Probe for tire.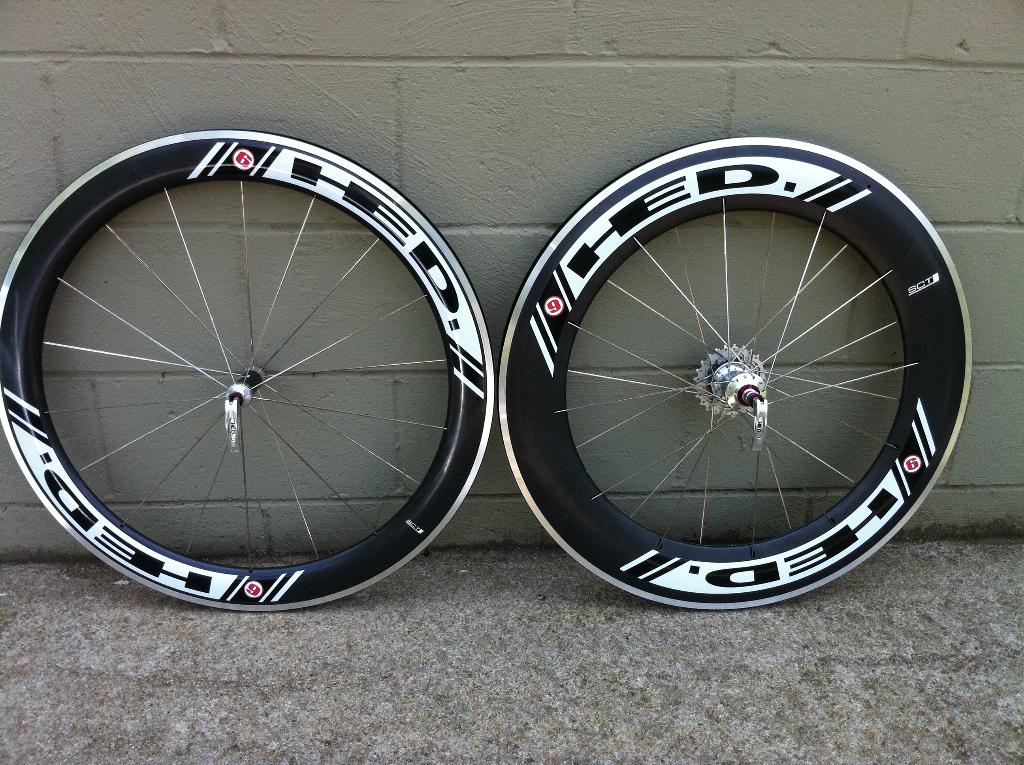
Probe result: {"x1": 0, "y1": 129, "x2": 493, "y2": 617}.
